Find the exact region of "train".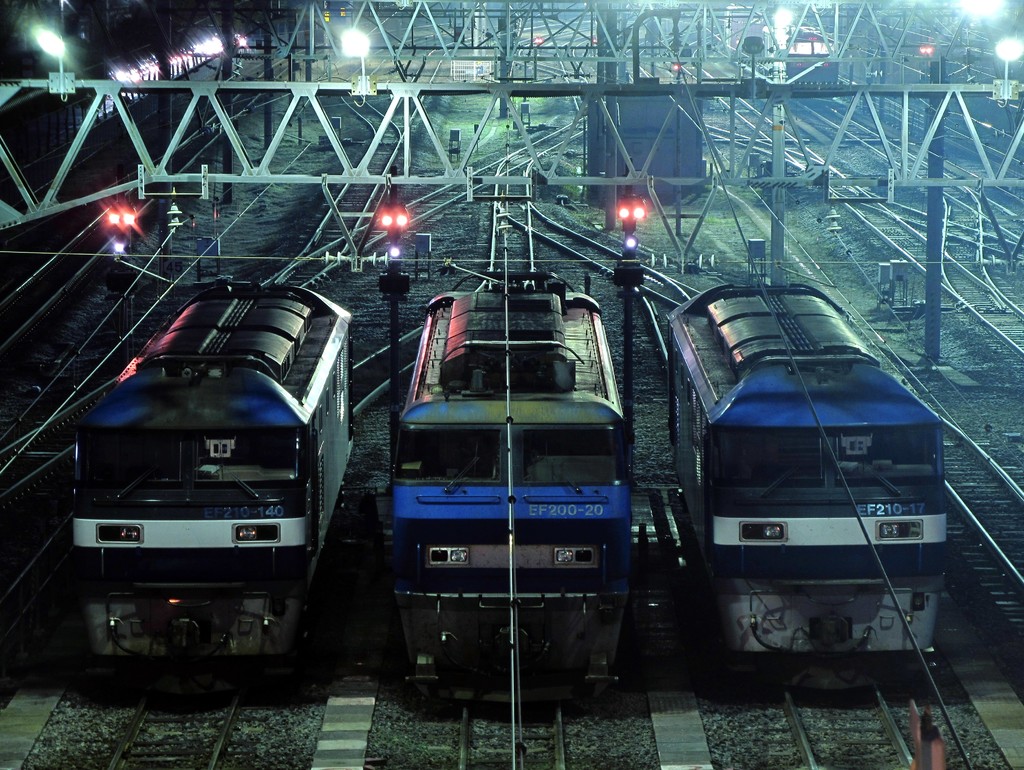
Exact region: select_region(389, 265, 630, 696).
